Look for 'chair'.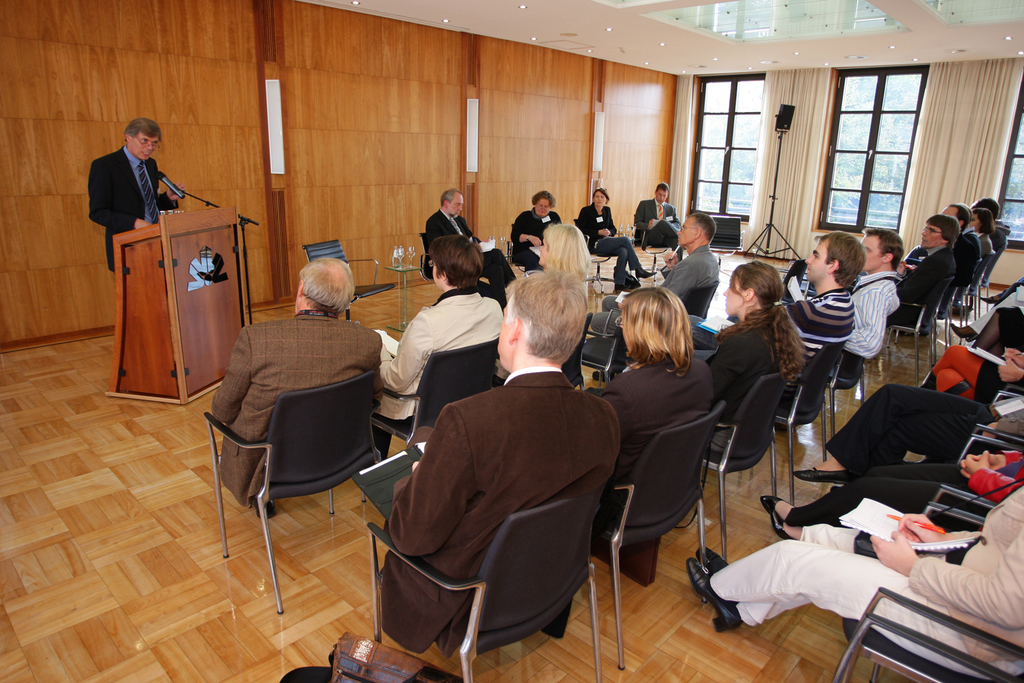
Found: (left=596, top=398, right=735, bottom=664).
